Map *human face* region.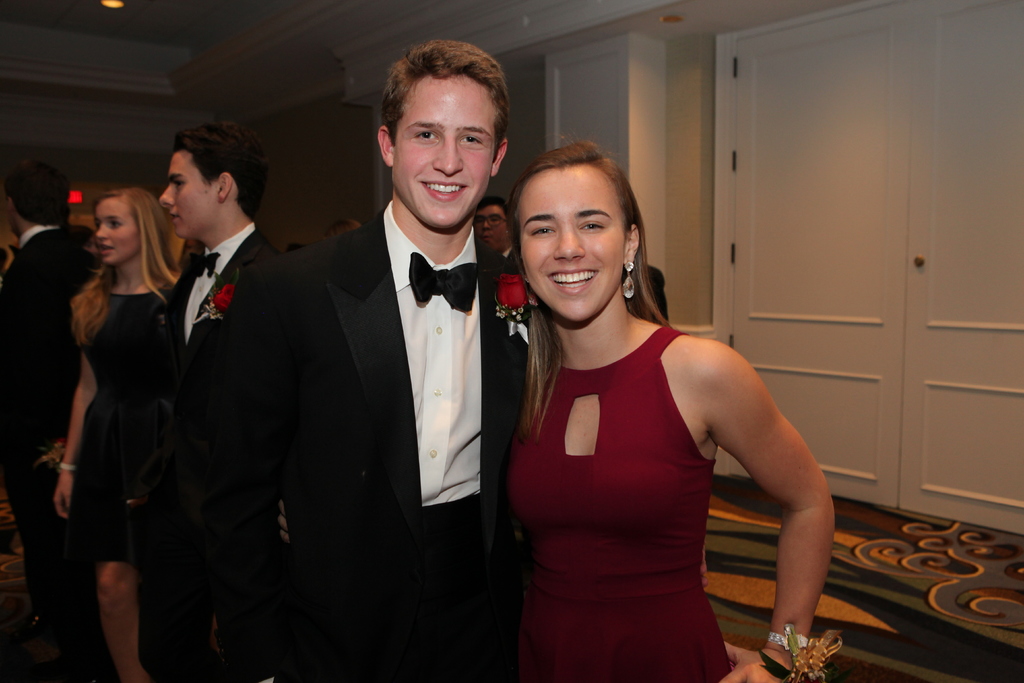
Mapped to [left=392, top=72, right=501, bottom=232].
